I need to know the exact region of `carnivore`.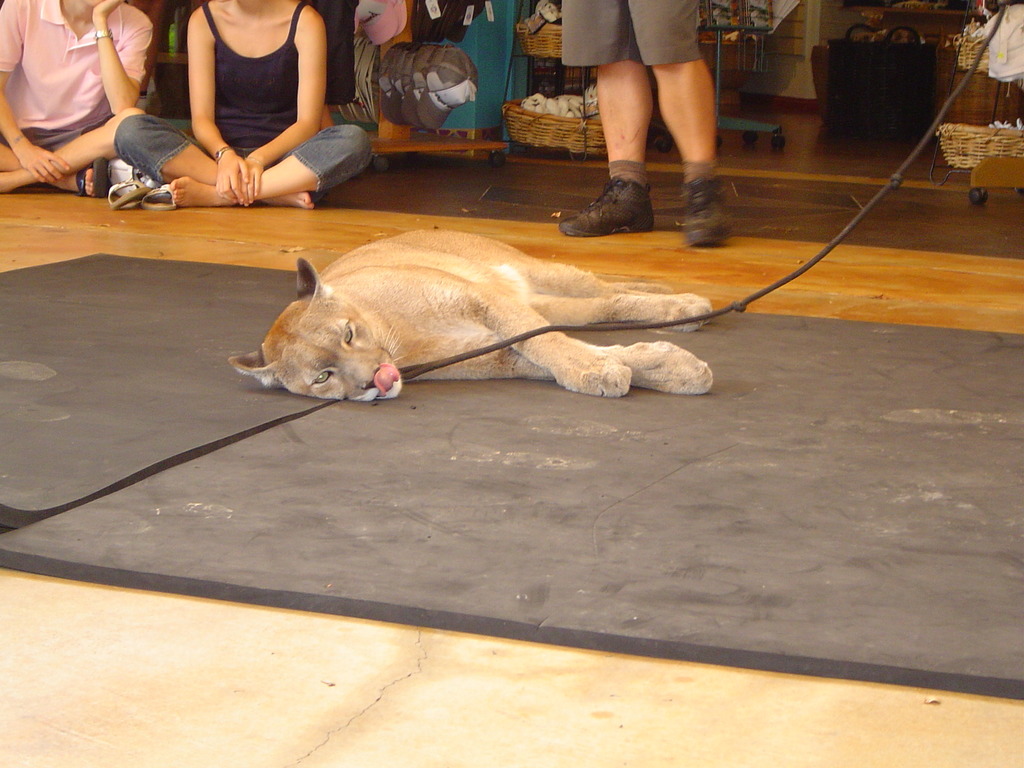
Region: 115/0/377/208.
